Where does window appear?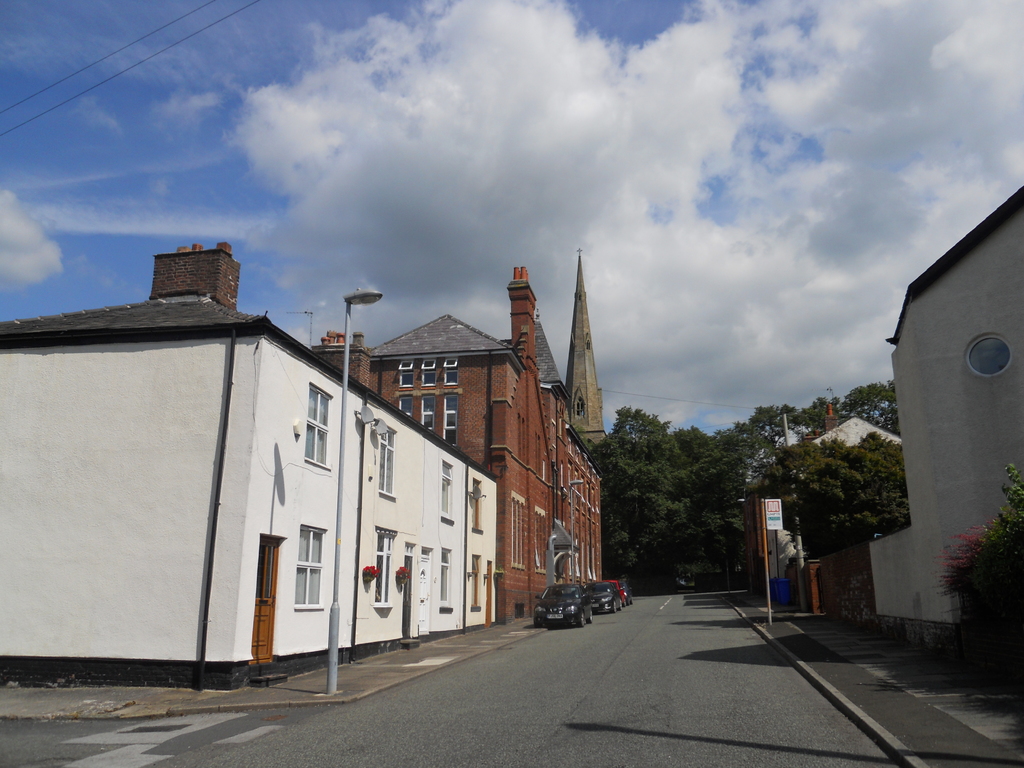
Appears at Rect(371, 527, 401, 610).
